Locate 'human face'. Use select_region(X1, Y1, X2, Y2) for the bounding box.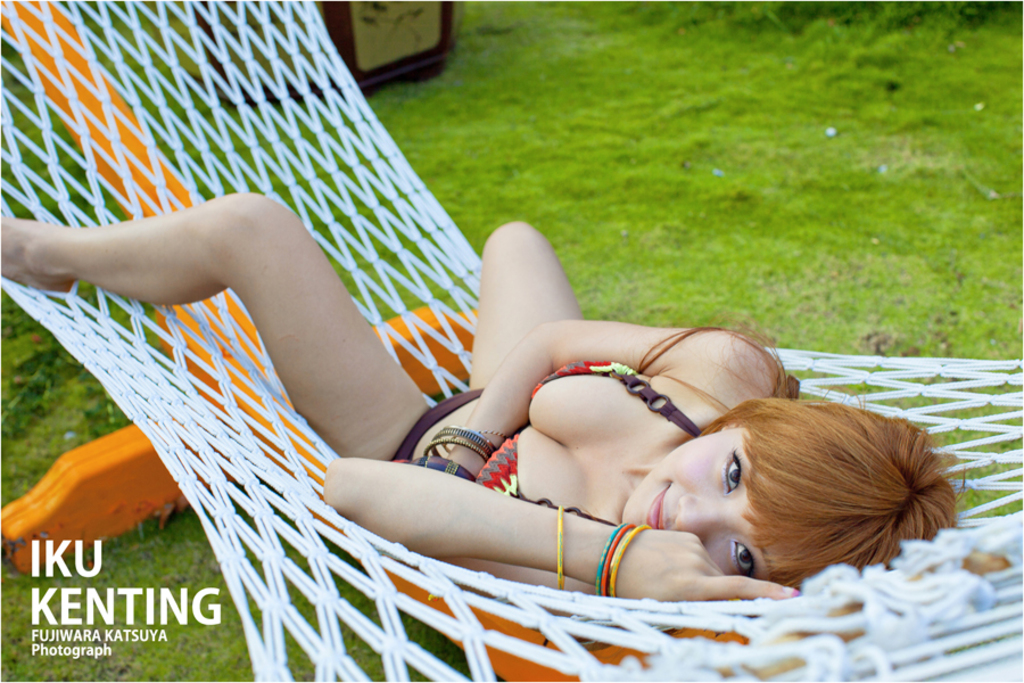
select_region(621, 425, 774, 585).
